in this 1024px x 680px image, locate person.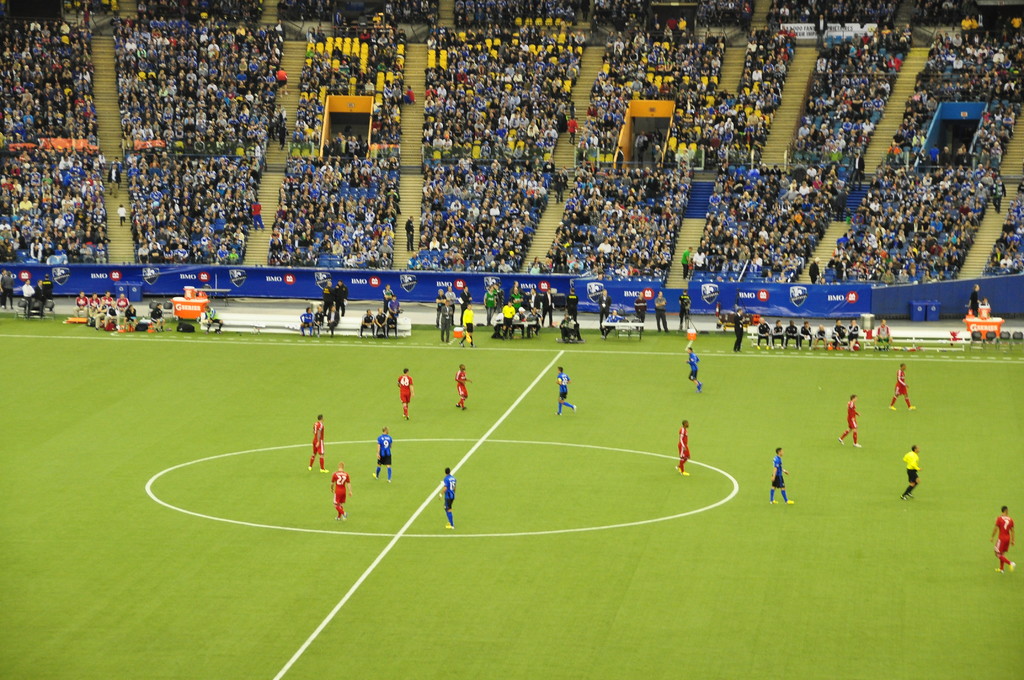
Bounding box: bbox=(888, 362, 913, 411).
